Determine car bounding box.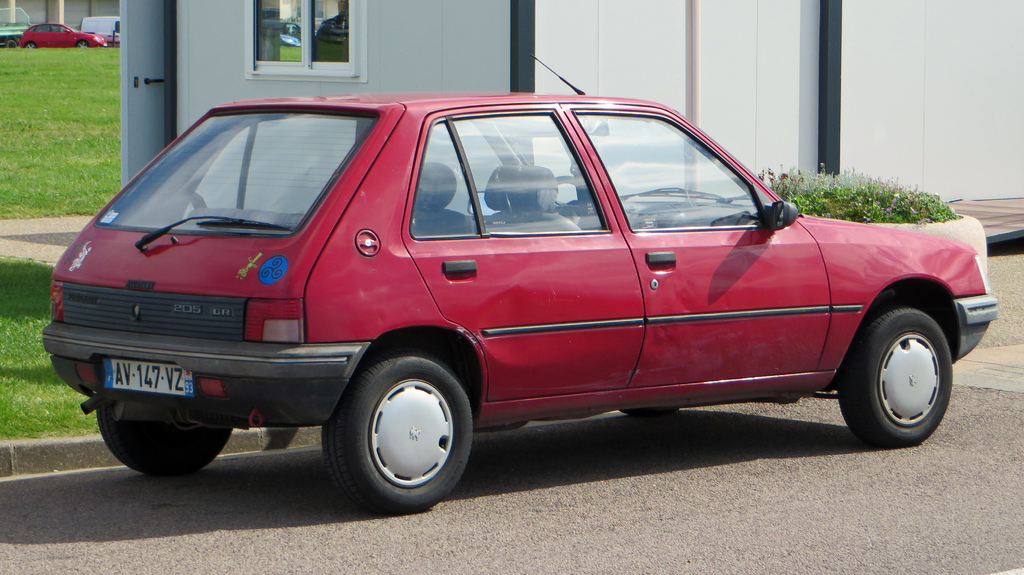
Determined: select_region(17, 21, 109, 49).
